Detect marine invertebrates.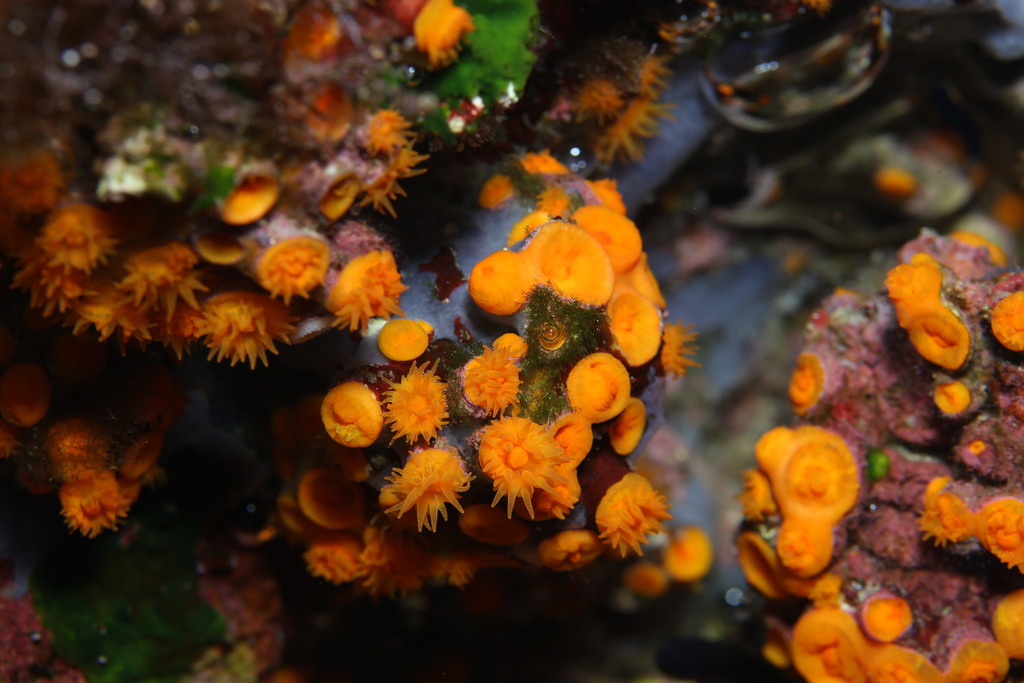
Detected at locate(112, 228, 198, 315).
